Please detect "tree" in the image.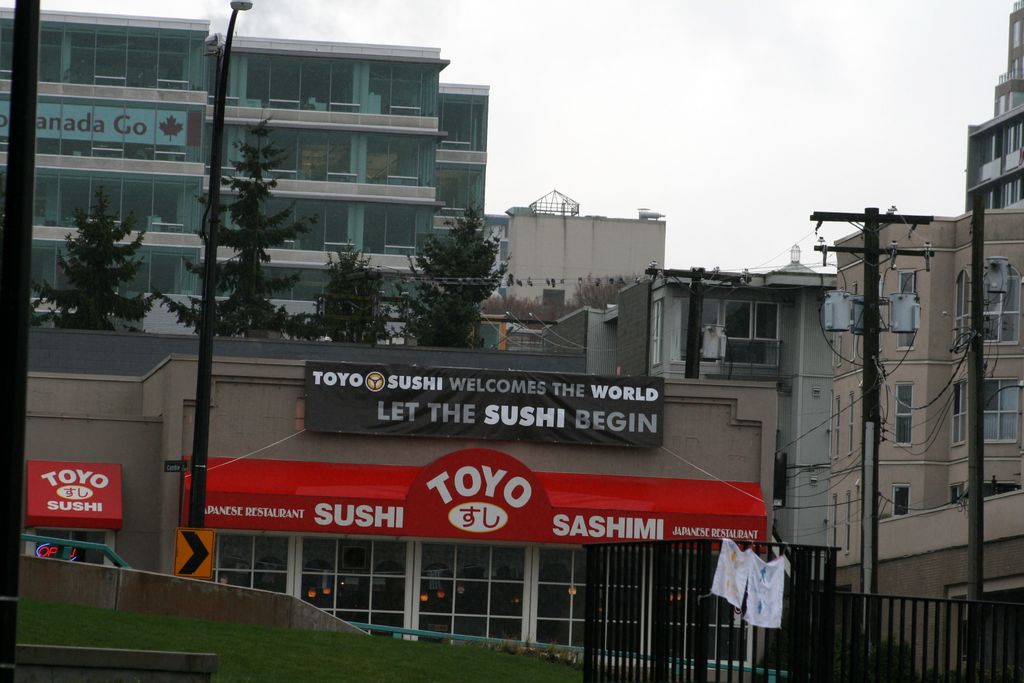
box(392, 202, 514, 354).
